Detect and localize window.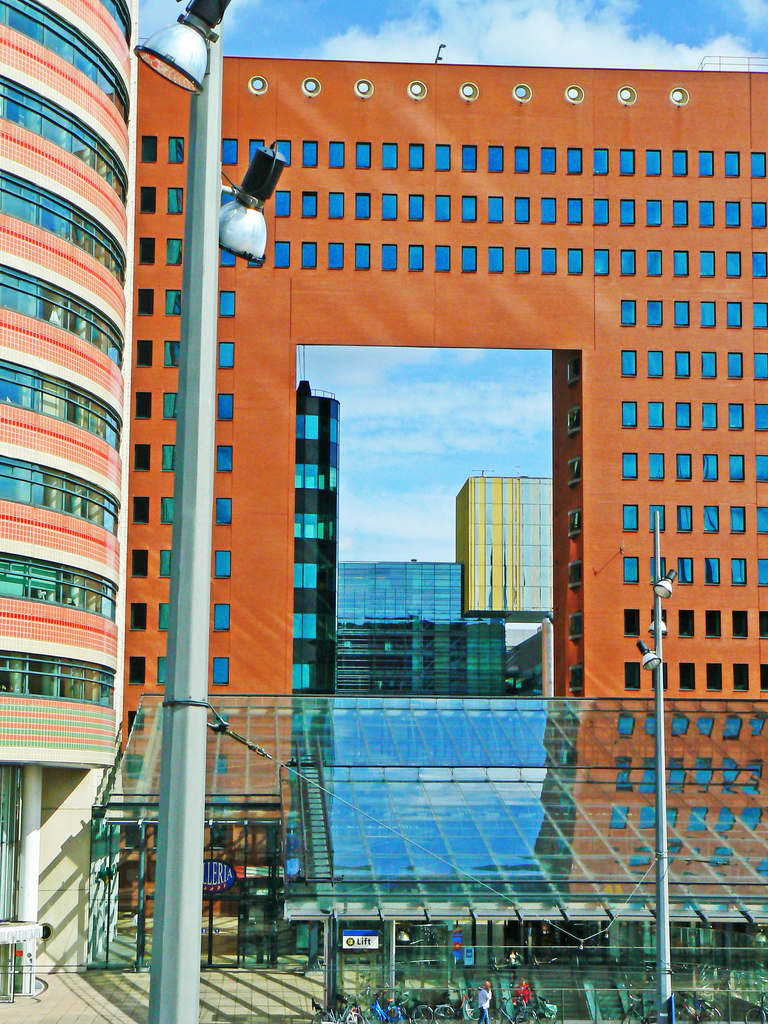
Localized at locate(676, 665, 694, 691).
